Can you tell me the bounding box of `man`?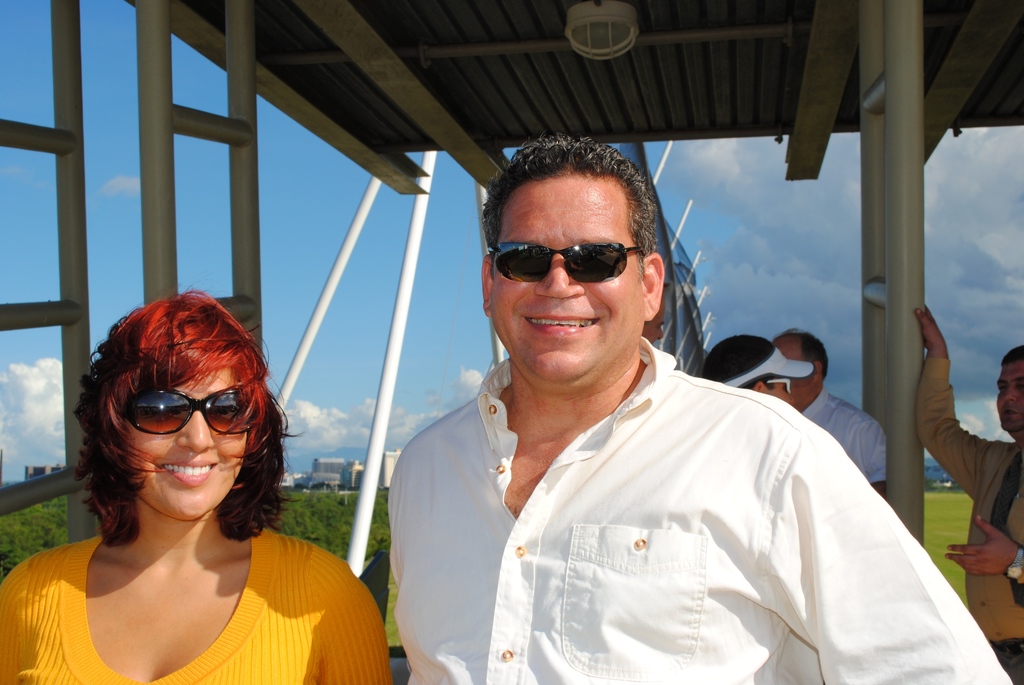
bbox(388, 134, 1013, 684).
